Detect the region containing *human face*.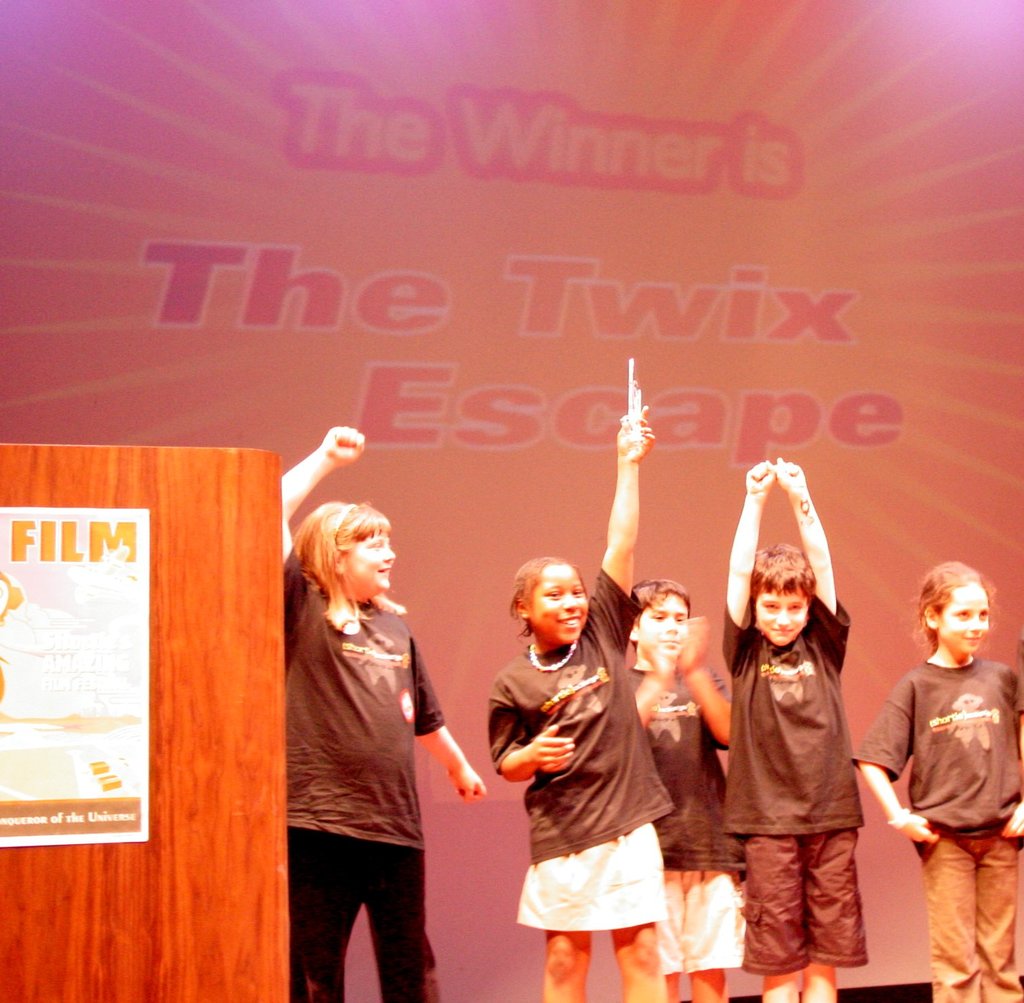
348, 527, 400, 599.
